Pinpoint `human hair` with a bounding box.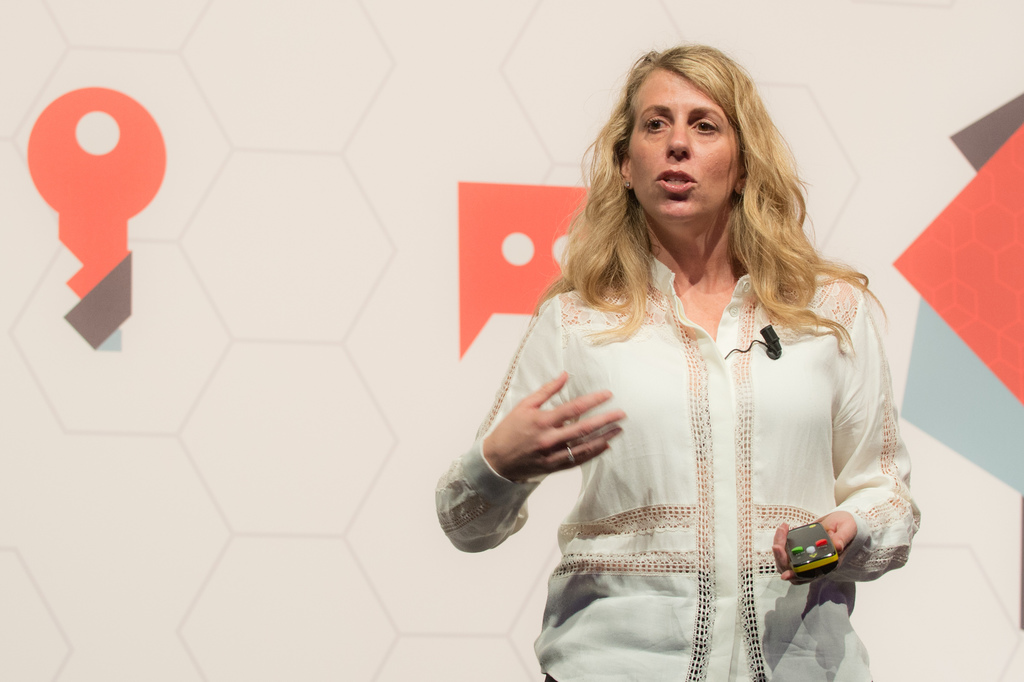
bbox(579, 33, 836, 364).
